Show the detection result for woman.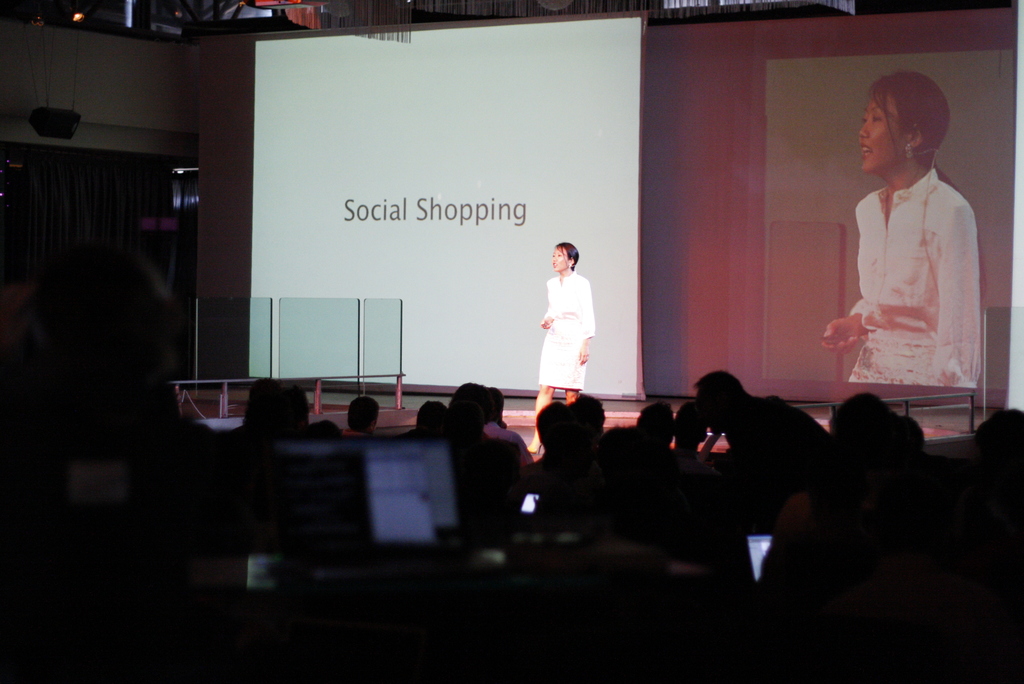
Rect(824, 78, 991, 419).
